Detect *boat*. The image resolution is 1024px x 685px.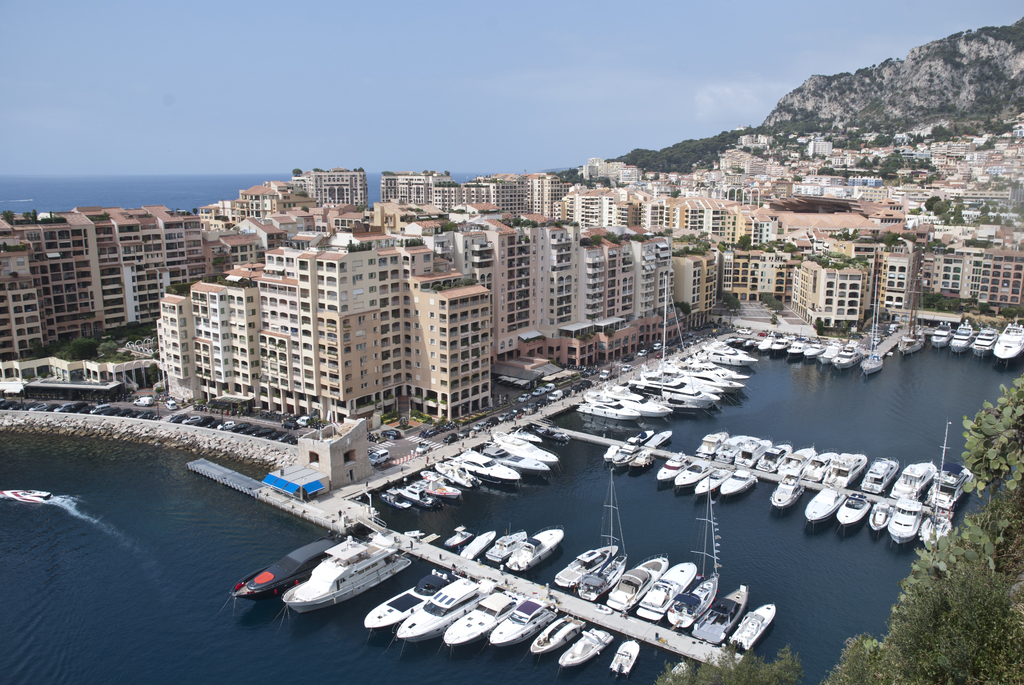
bbox=[968, 326, 999, 357].
